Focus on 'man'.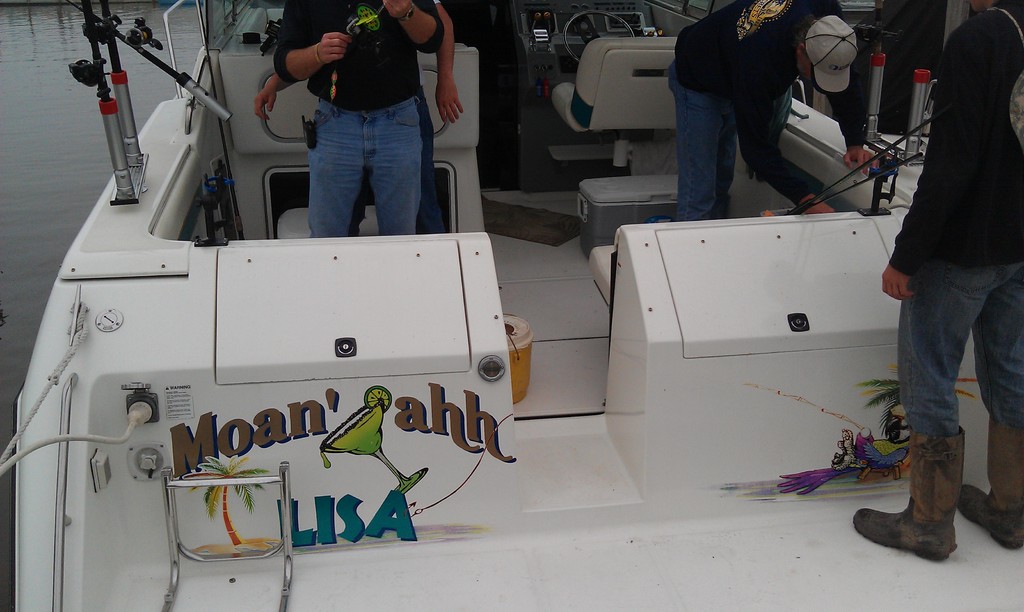
Focused at bbox=(850, 0, 1023, 565).
